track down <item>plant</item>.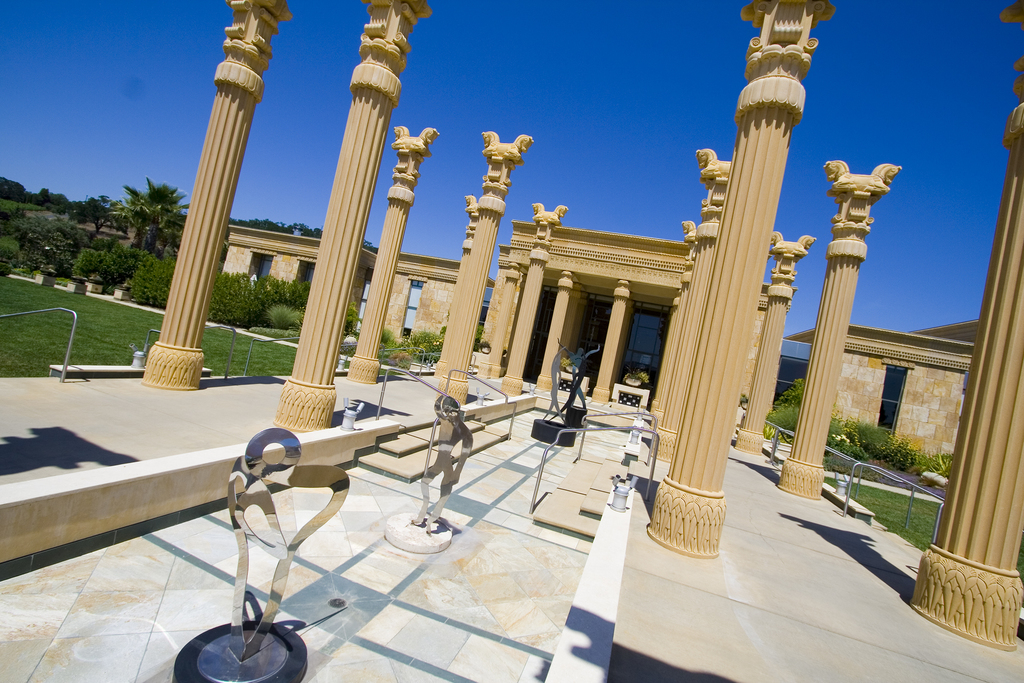
Tracked to [883, 431, 922, 474].
